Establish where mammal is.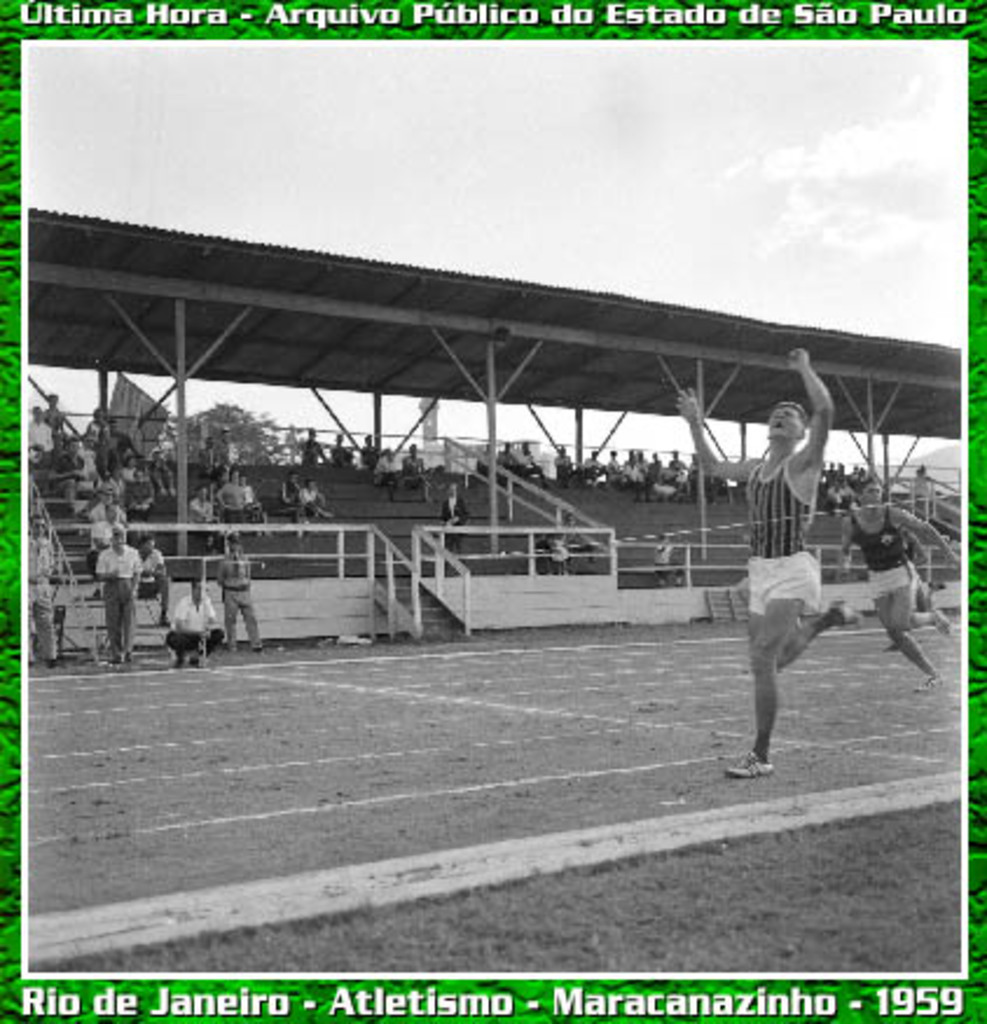
Established at 842,463,966,687.
